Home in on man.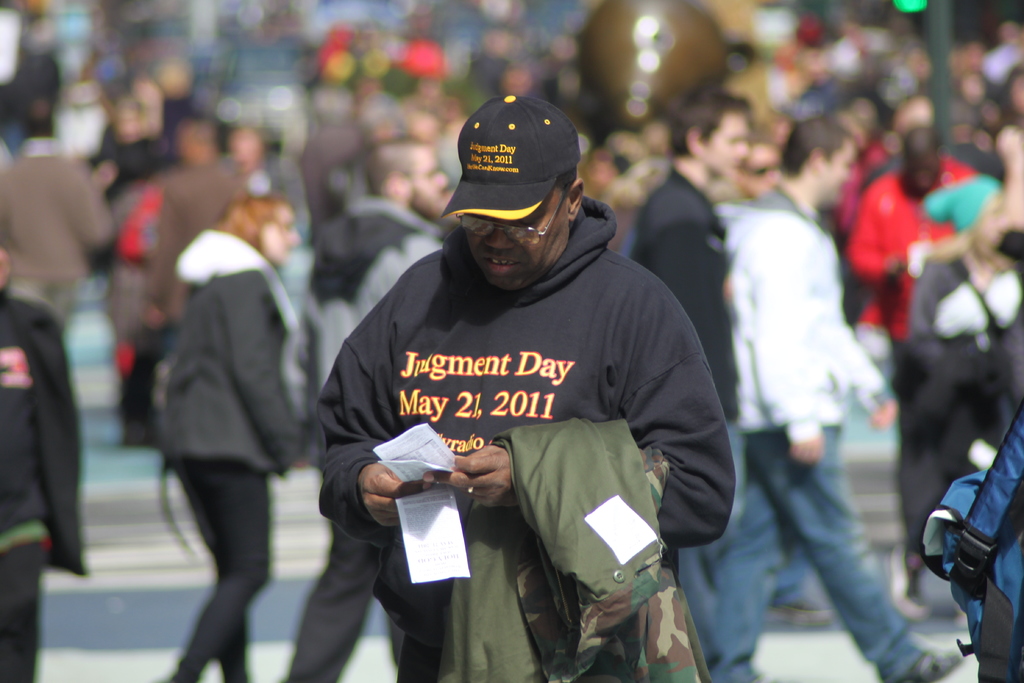
Homed in at select_region(844, 120, 977, 370).
